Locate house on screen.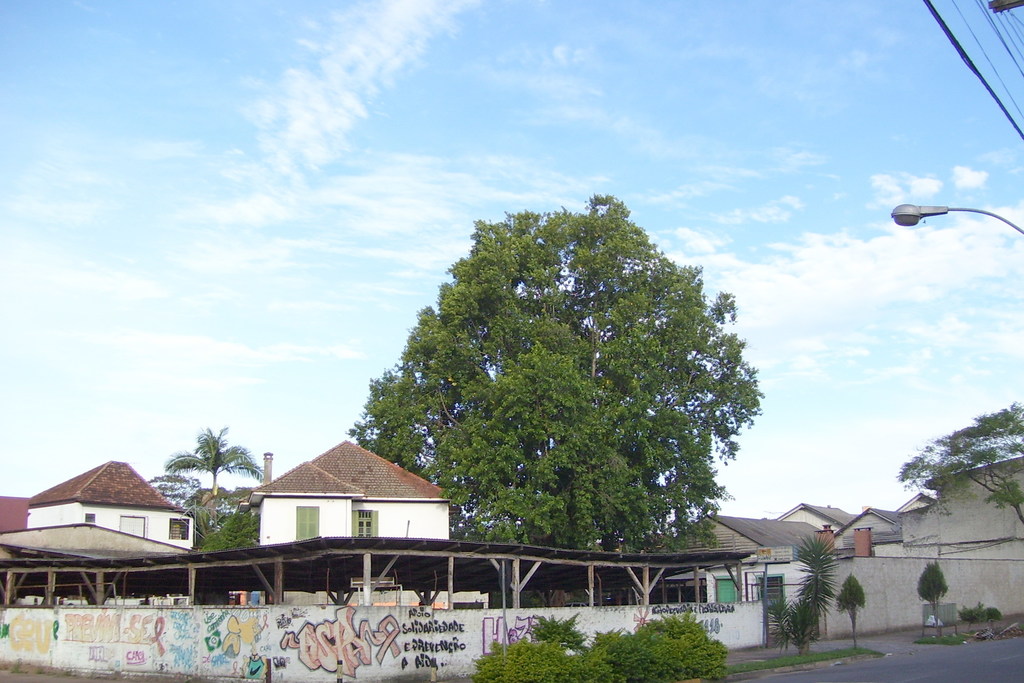
On screen at bbox=[650, 454, 1023, 655].
